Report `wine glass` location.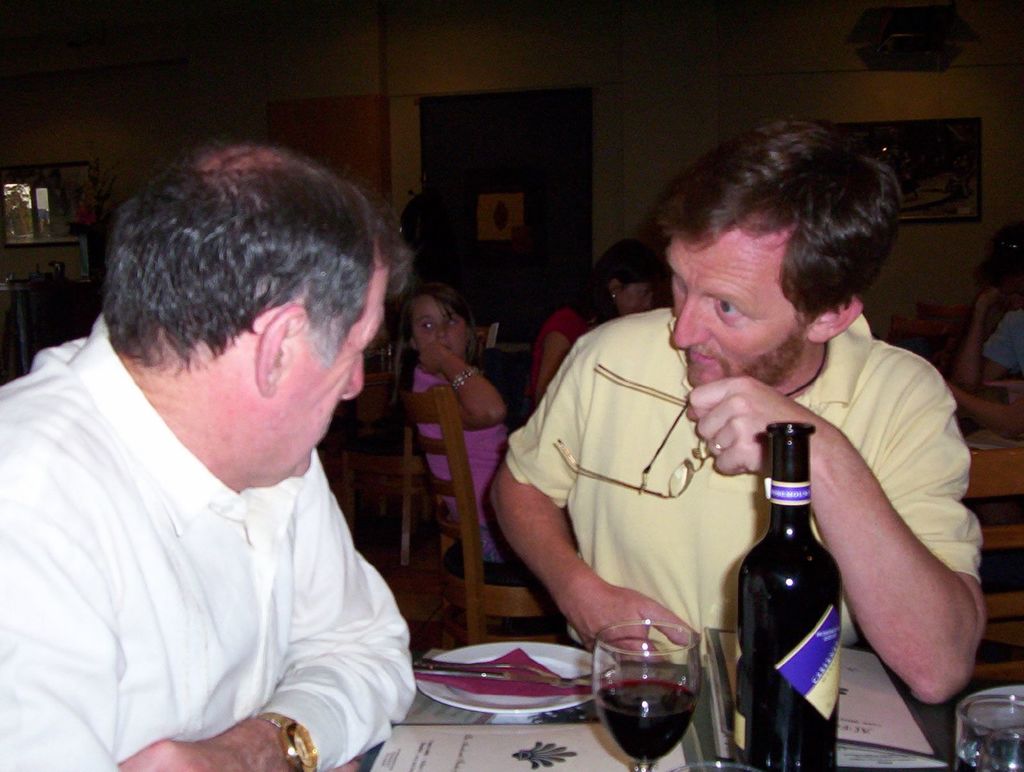
Report: <bbox>582, 618, 711, 771</bbox>.
